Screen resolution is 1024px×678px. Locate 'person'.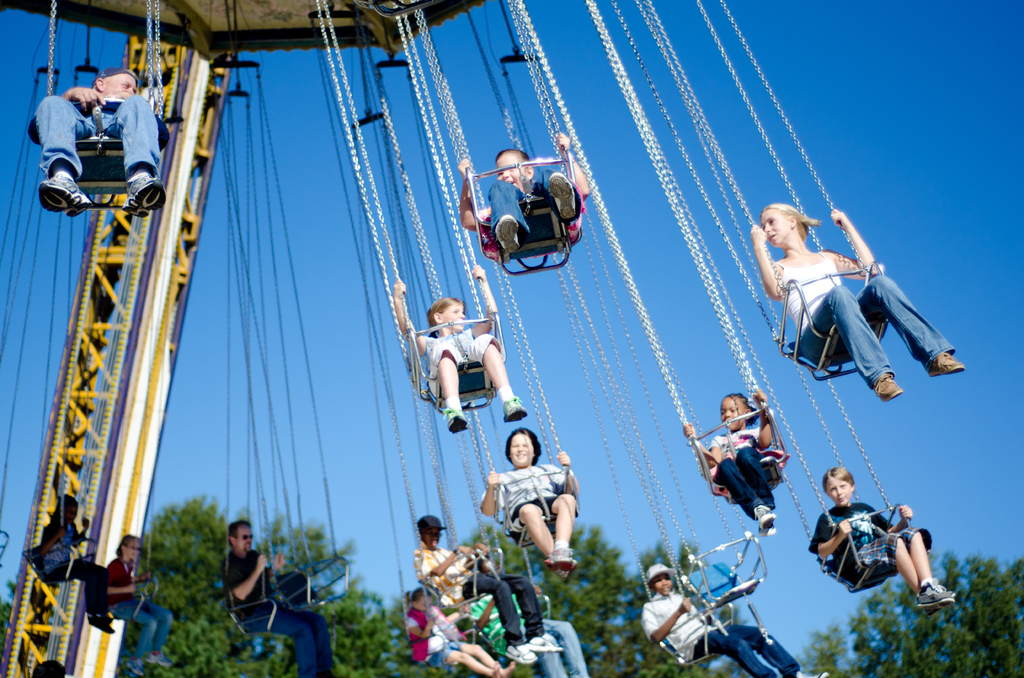
(left=751, top=202, right=963, bottom=403).
